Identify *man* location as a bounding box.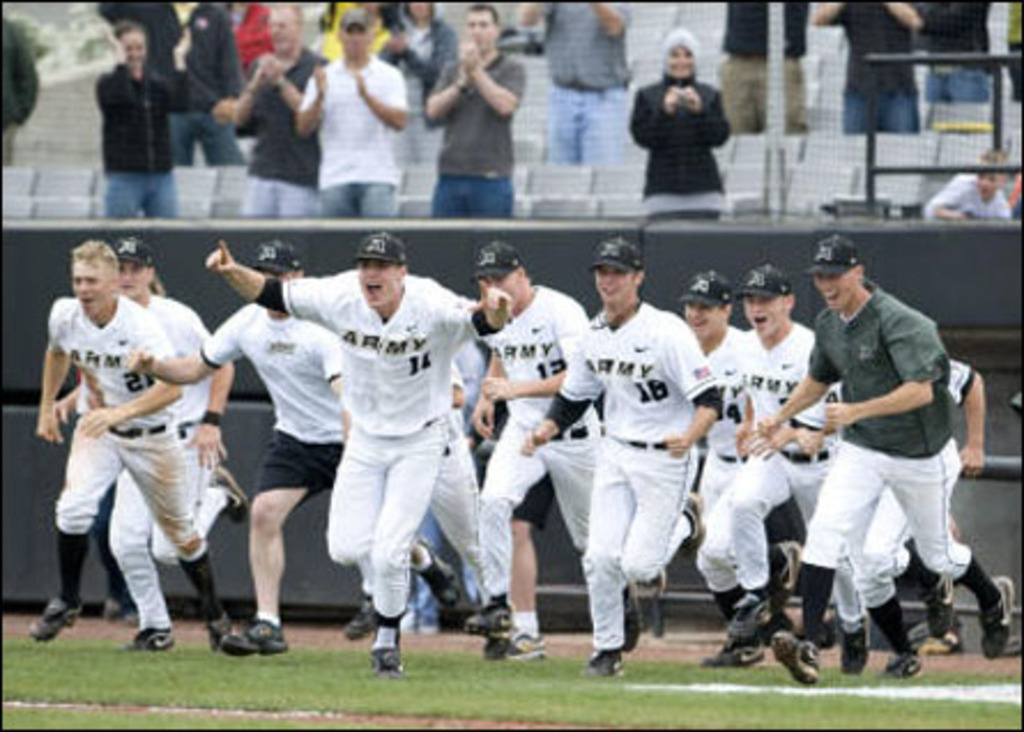
419/5/529/216.
